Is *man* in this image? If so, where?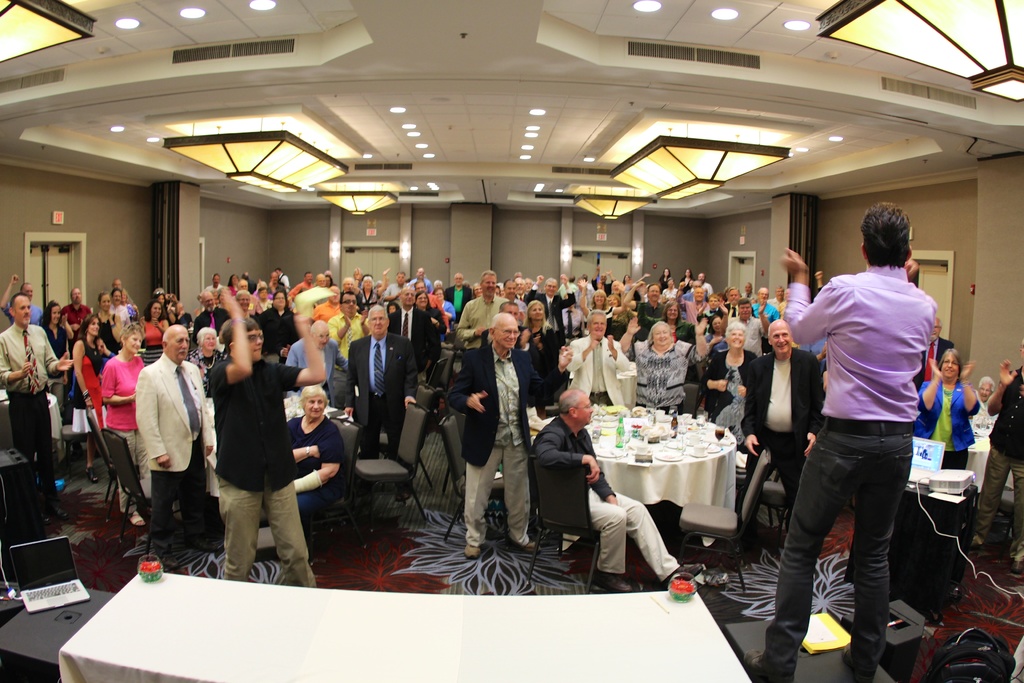
Yes, at locate(753, 284, 779, 325).
